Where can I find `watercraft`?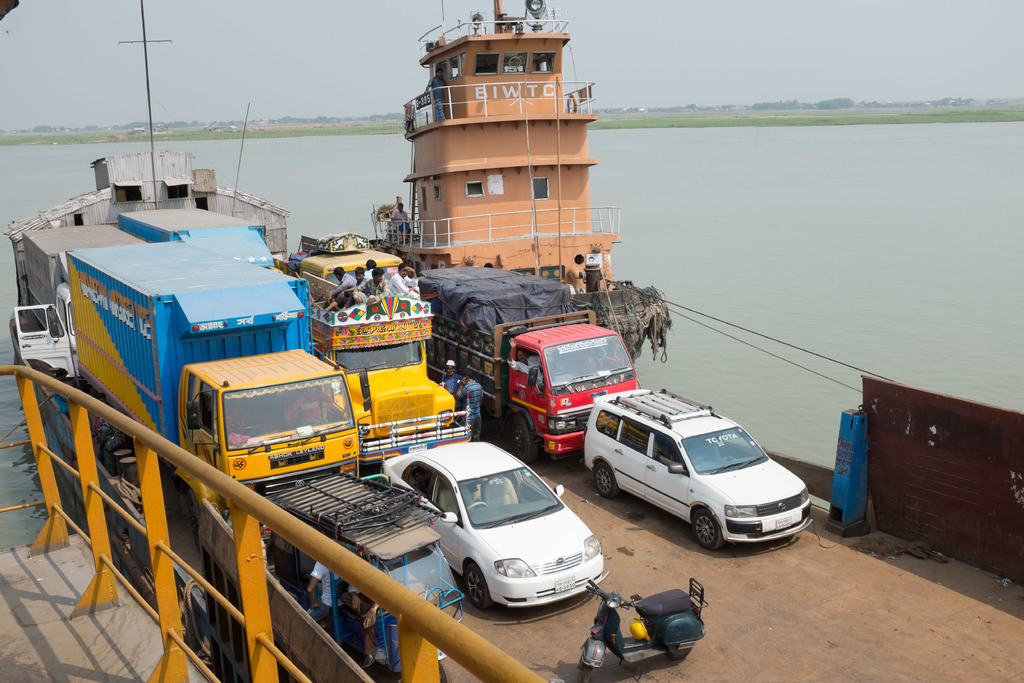
You can find it at left=369, top=2, right=673, bottom=368.
